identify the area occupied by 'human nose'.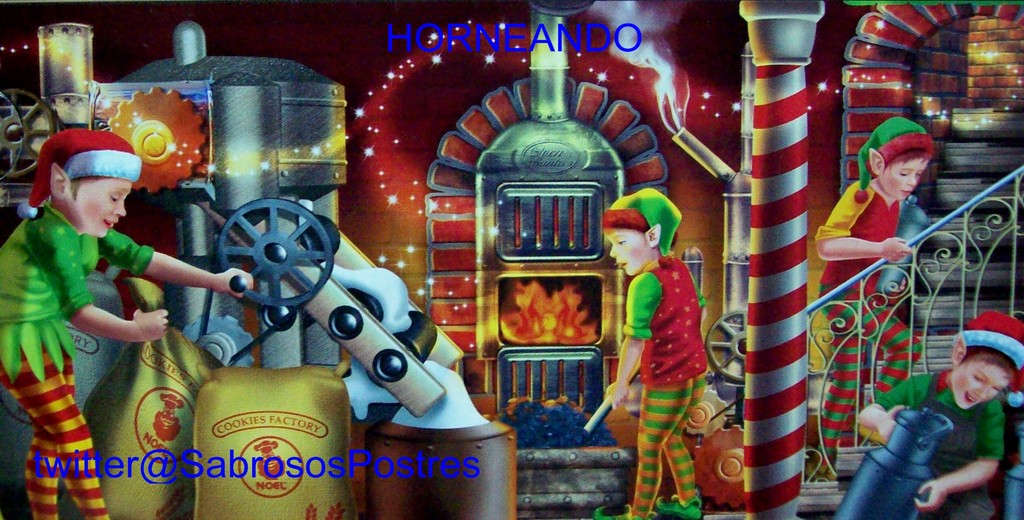
Area: rect(974, 381, 991, 403).
